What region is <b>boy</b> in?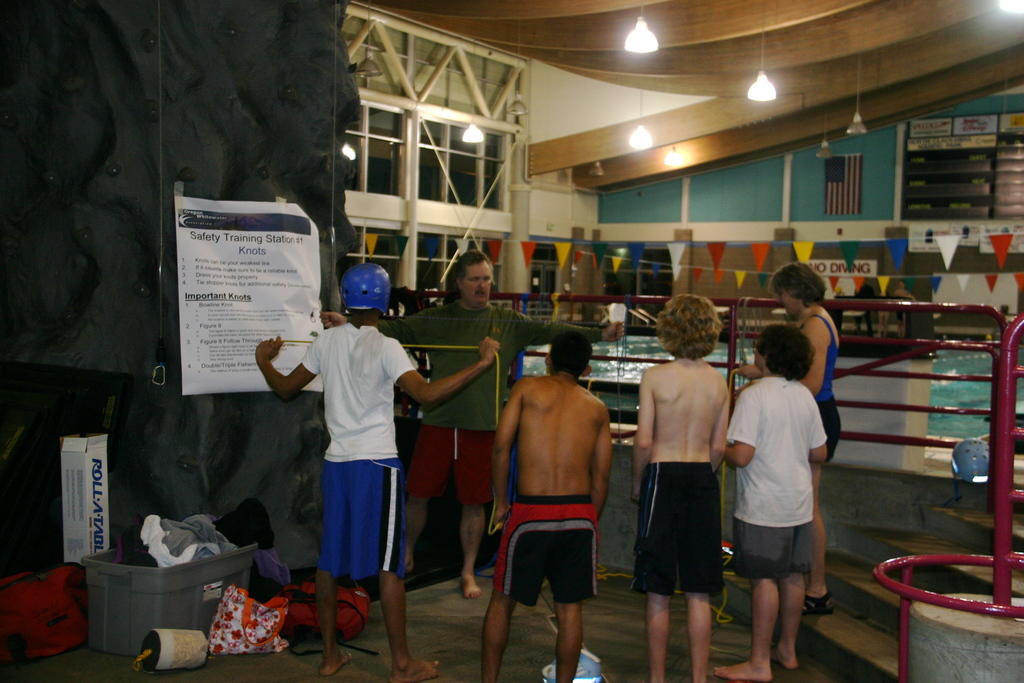
crop(628, 299, 729, 682).
